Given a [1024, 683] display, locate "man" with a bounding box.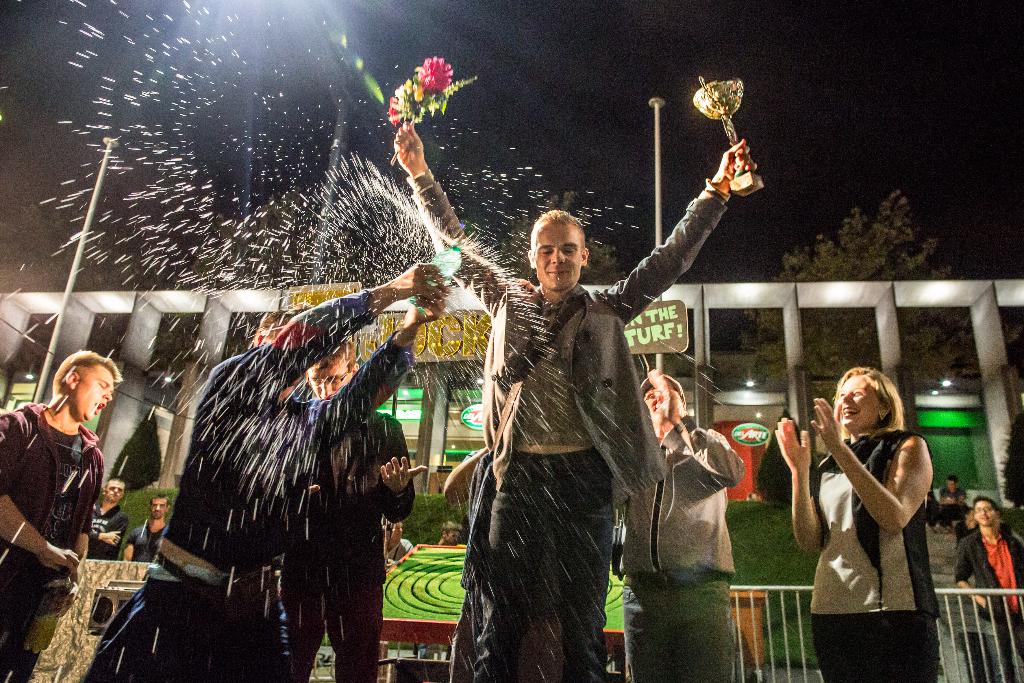
Located: {"x1": 79, "y1": 254, "x2": 451, "y2": 682}.
